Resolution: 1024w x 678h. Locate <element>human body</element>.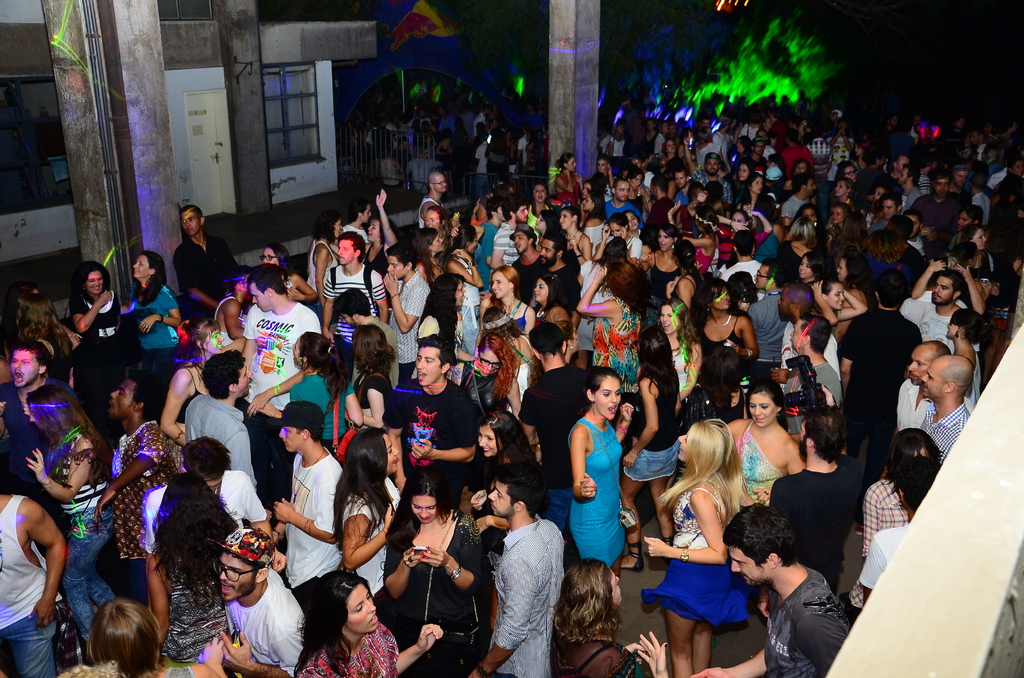
box(493, 196, 531, 272).
